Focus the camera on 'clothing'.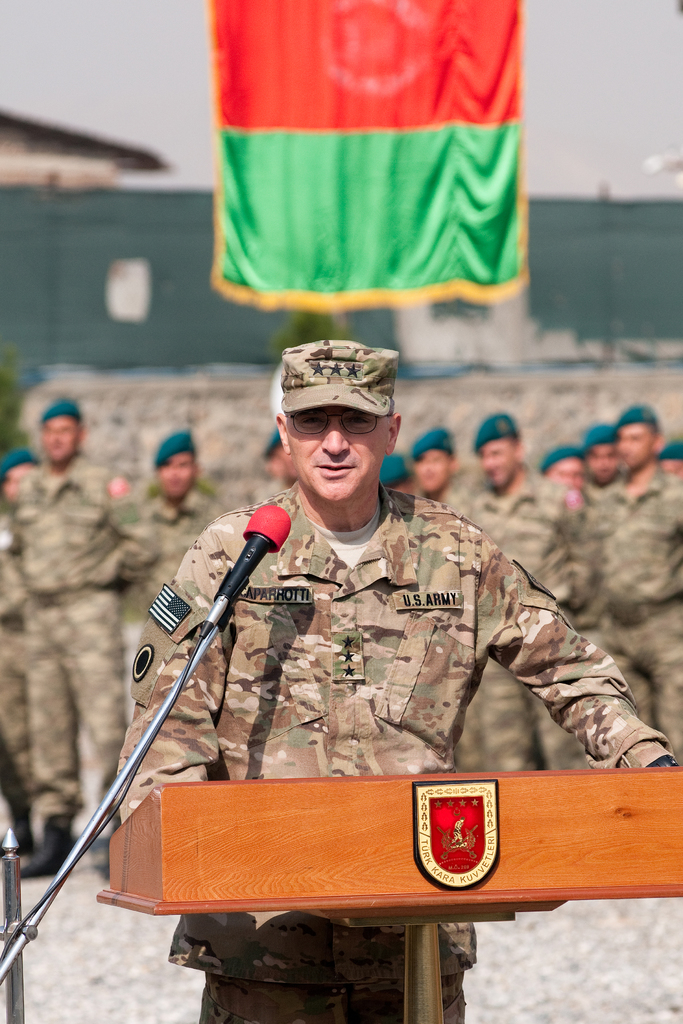
Focus region: detection(115, 480, 680, 1023).
